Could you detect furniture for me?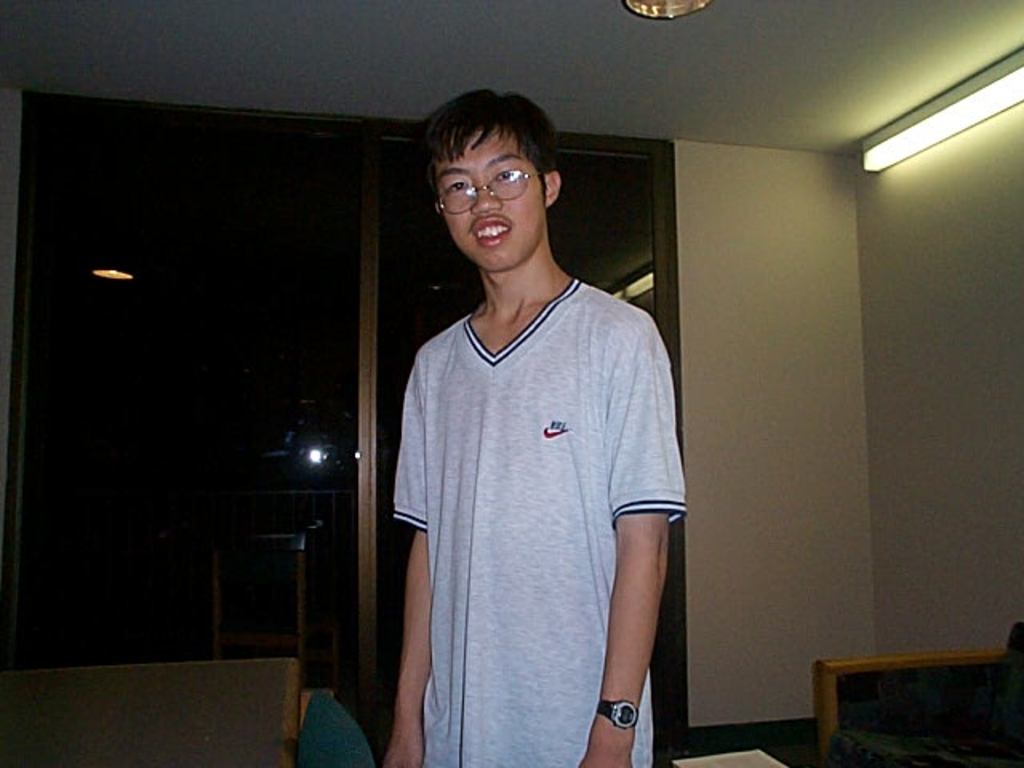
Detection result: crop(0, 653, 374, 766).
